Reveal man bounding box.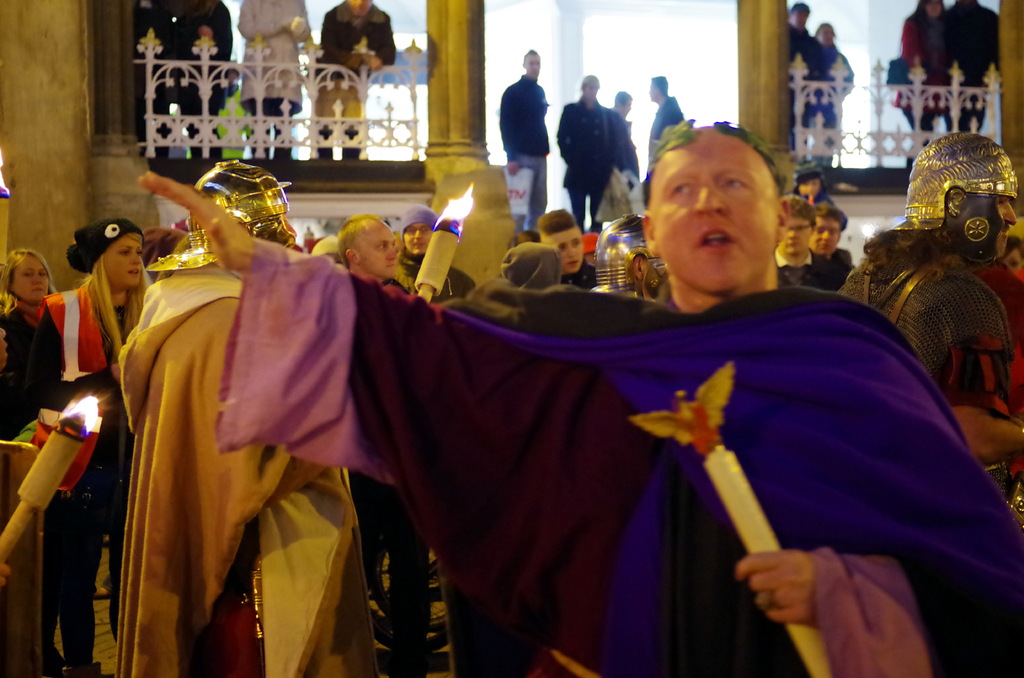
Revealed: {"x1": 141, "y1": 0, "x2": 234, "y2": 160}.
